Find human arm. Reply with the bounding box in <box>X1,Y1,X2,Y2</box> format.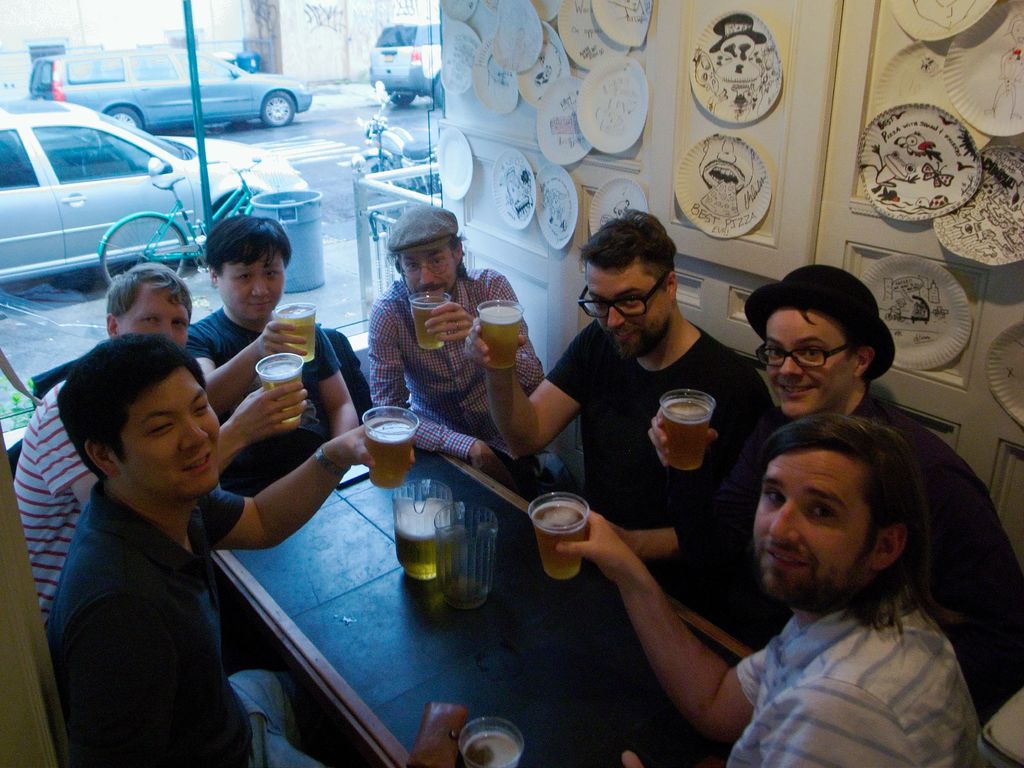
<box>43,551,254,767</box>.
